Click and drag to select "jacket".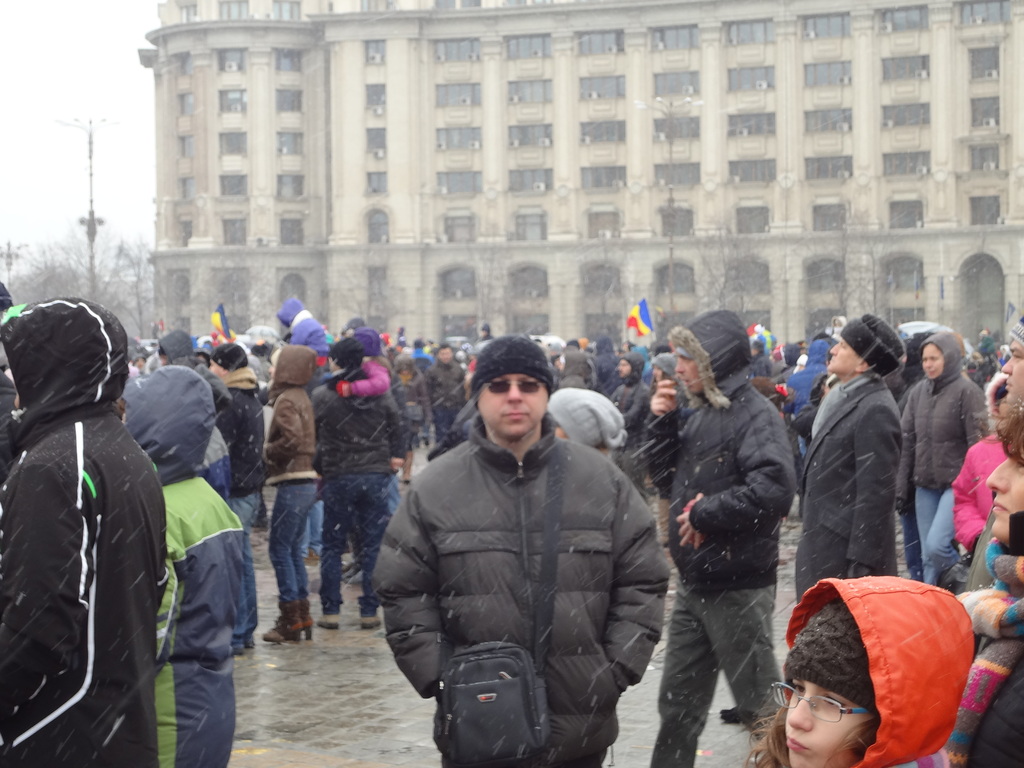
Selection: left=632, top=307, right=799, bottom=604.
